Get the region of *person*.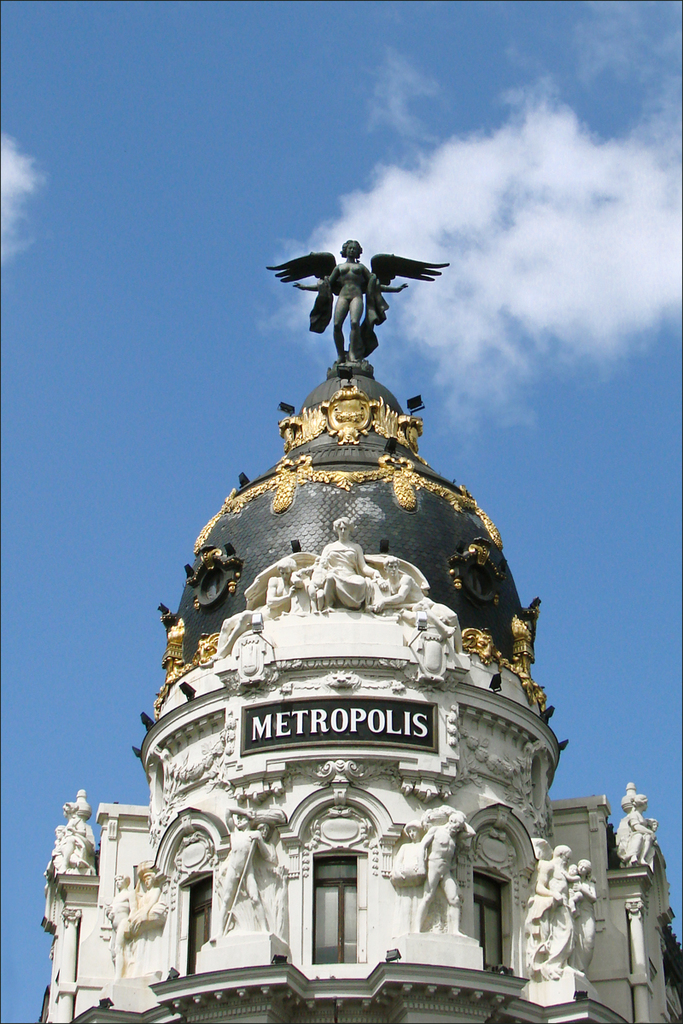
558:859:585:921.
